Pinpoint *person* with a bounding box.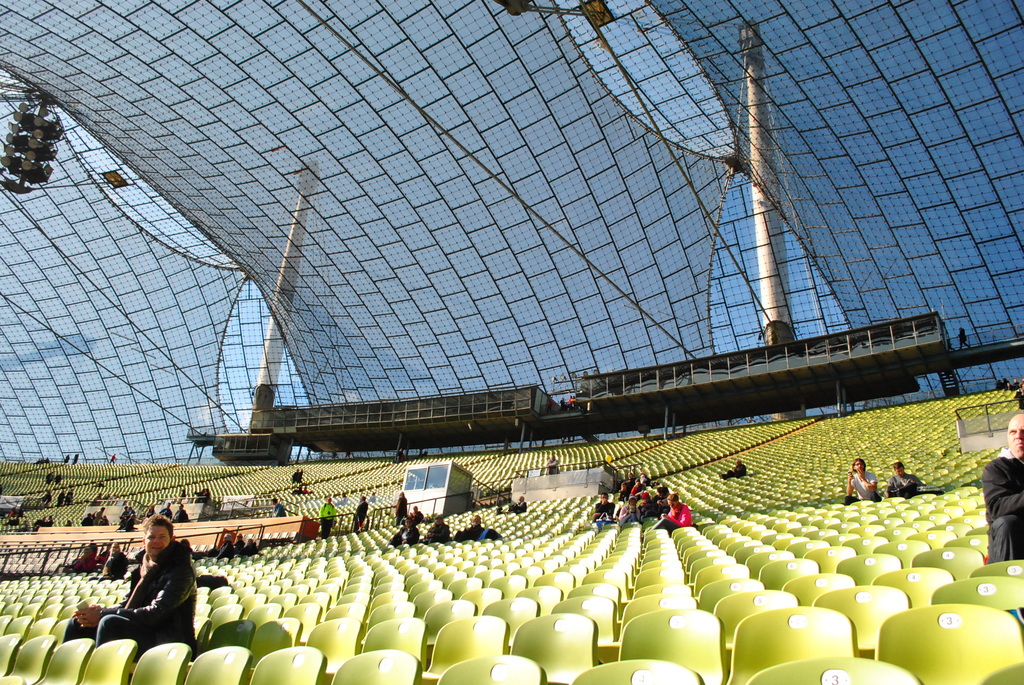
BBox(591, 484, 618, 518).
